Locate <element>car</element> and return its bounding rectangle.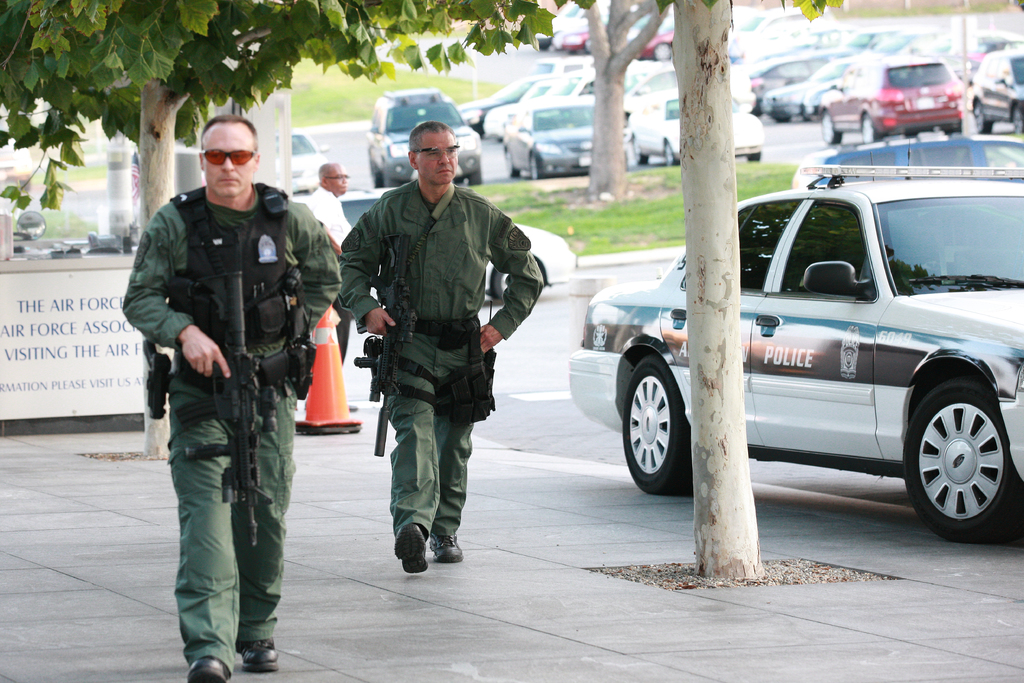
272,127,333,197.
